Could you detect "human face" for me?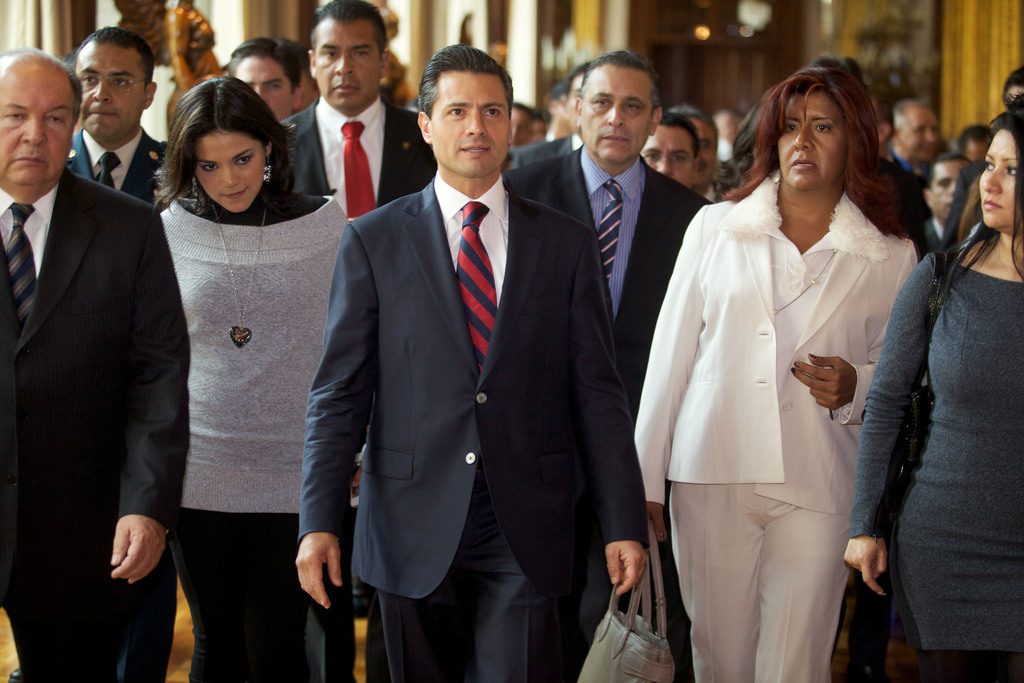
Detection result: BBox(509, 106, 534, 146).
